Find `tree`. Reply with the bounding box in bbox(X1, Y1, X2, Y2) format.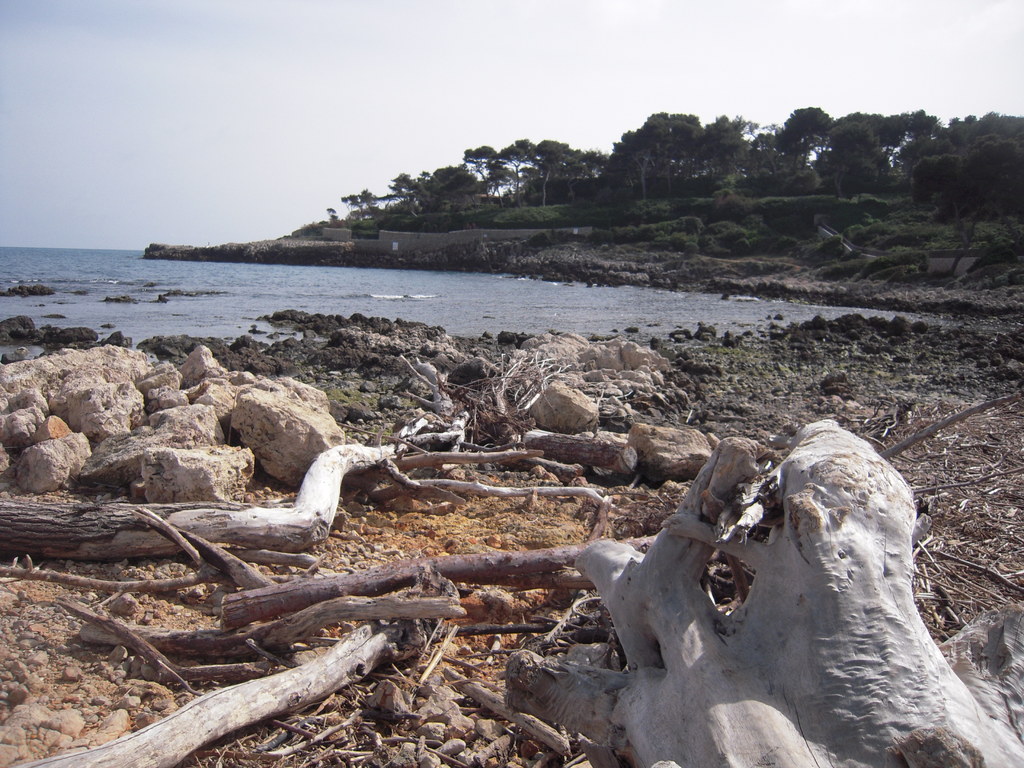
bbox(638, 110, 689, 182).
